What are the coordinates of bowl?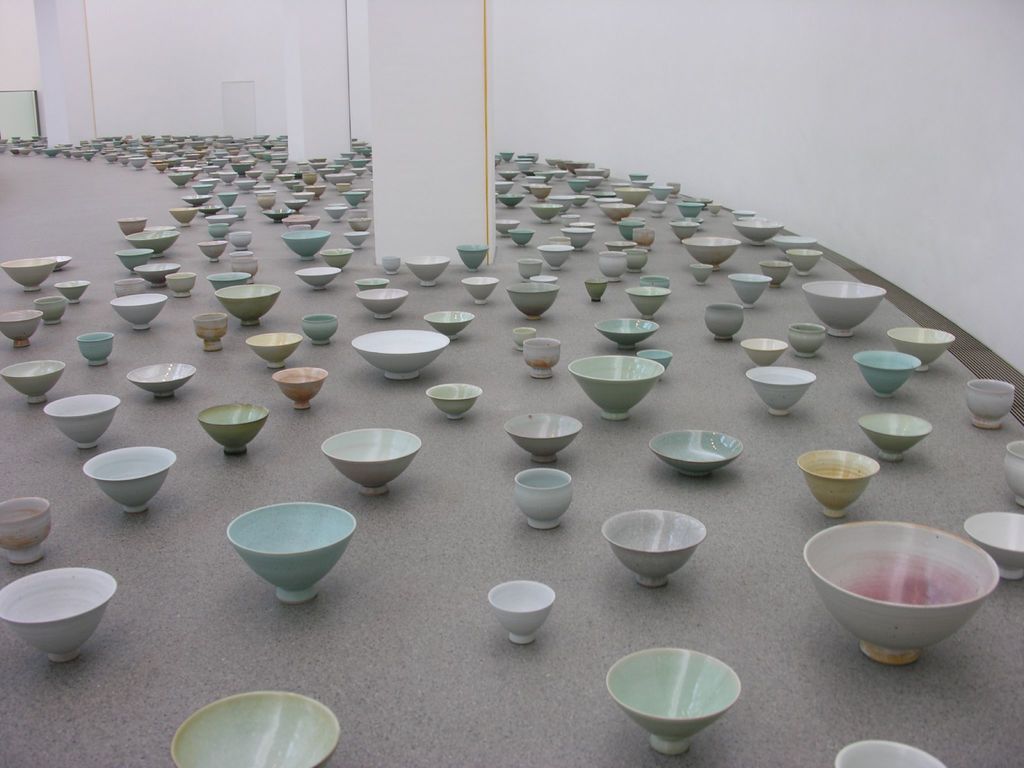
select_region(381, 256, 399, 275).
